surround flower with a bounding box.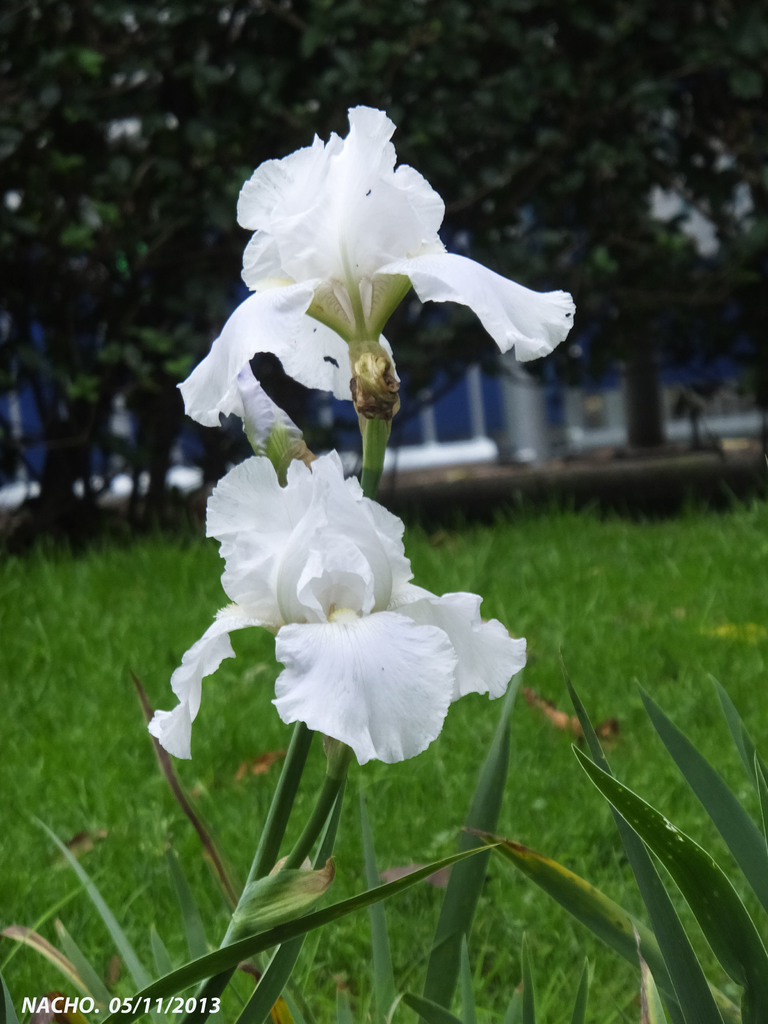
[left=161, top=421, right=533, bottom=769].
